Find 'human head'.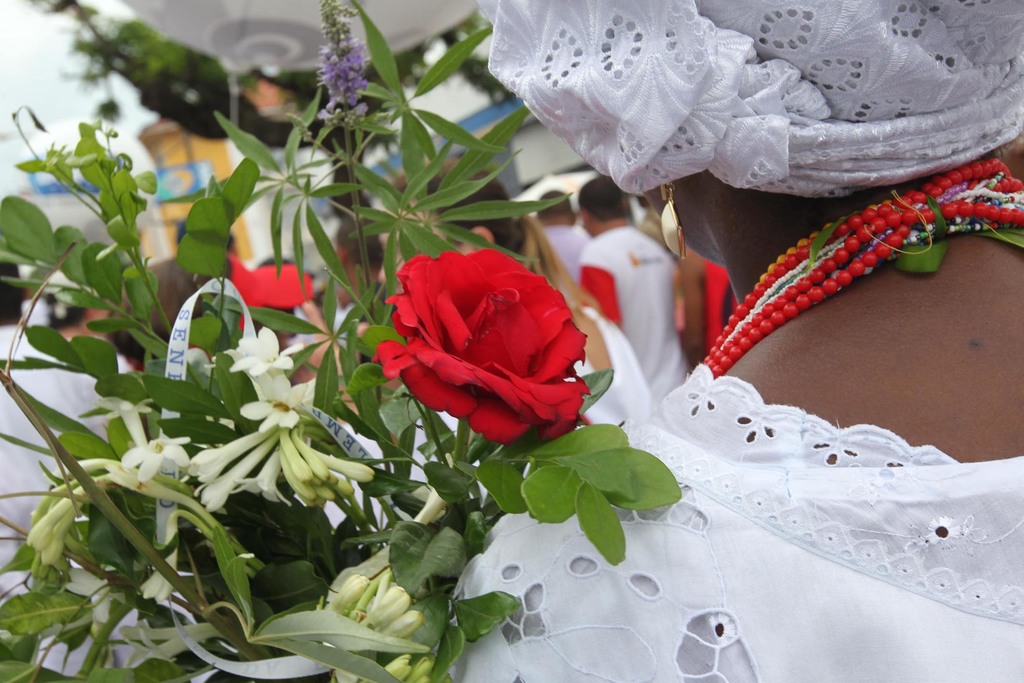
box(376, 156, 541, 280).
